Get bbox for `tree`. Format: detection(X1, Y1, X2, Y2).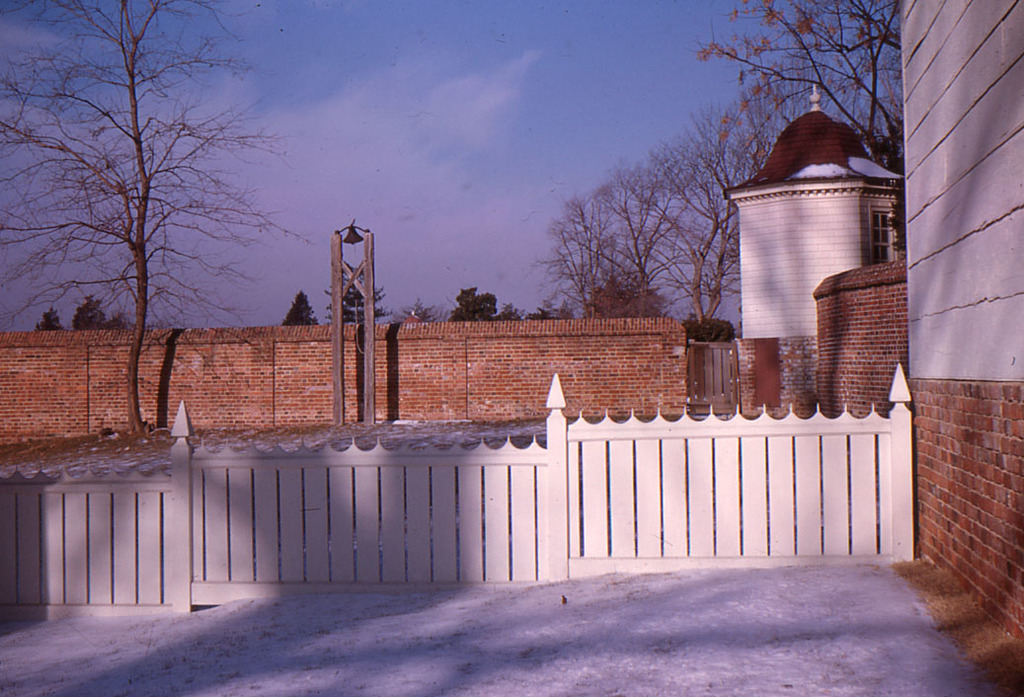
detection(616, 111, 770, 328).
